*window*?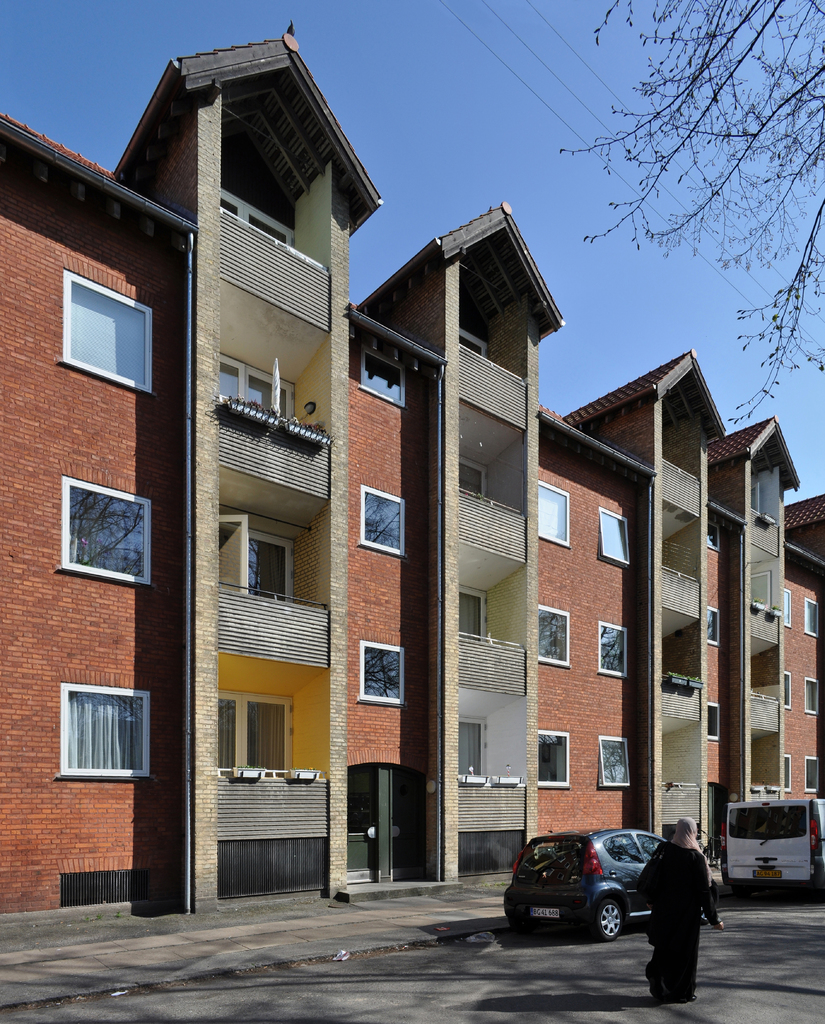
Rect(364, 640, 399, 701)
